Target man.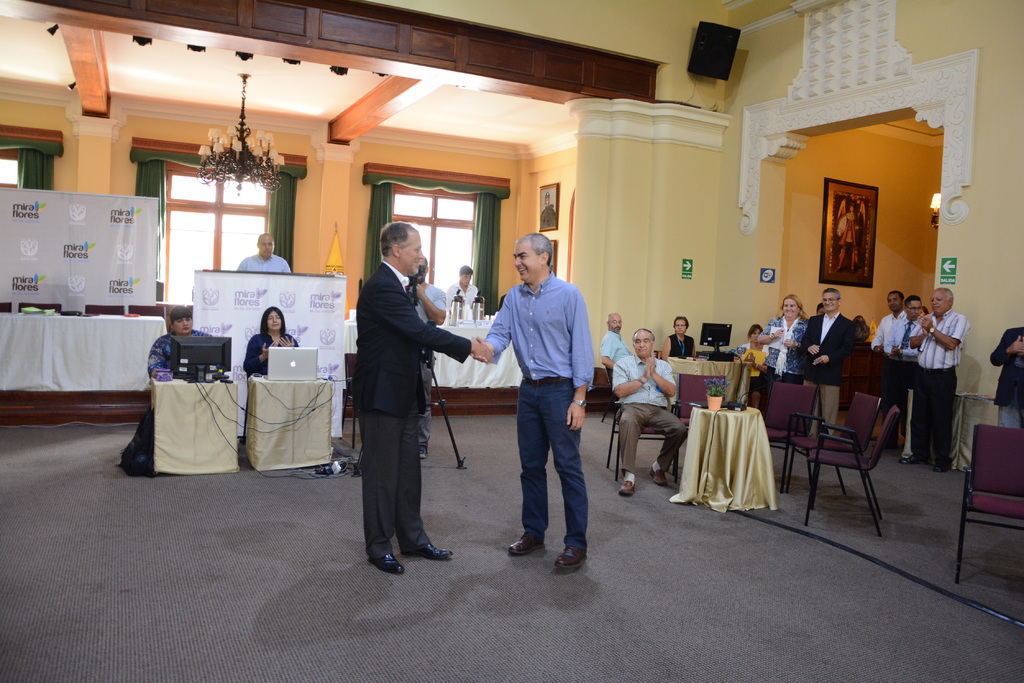
Target region: l=415, t=256, r=446, b=461.
